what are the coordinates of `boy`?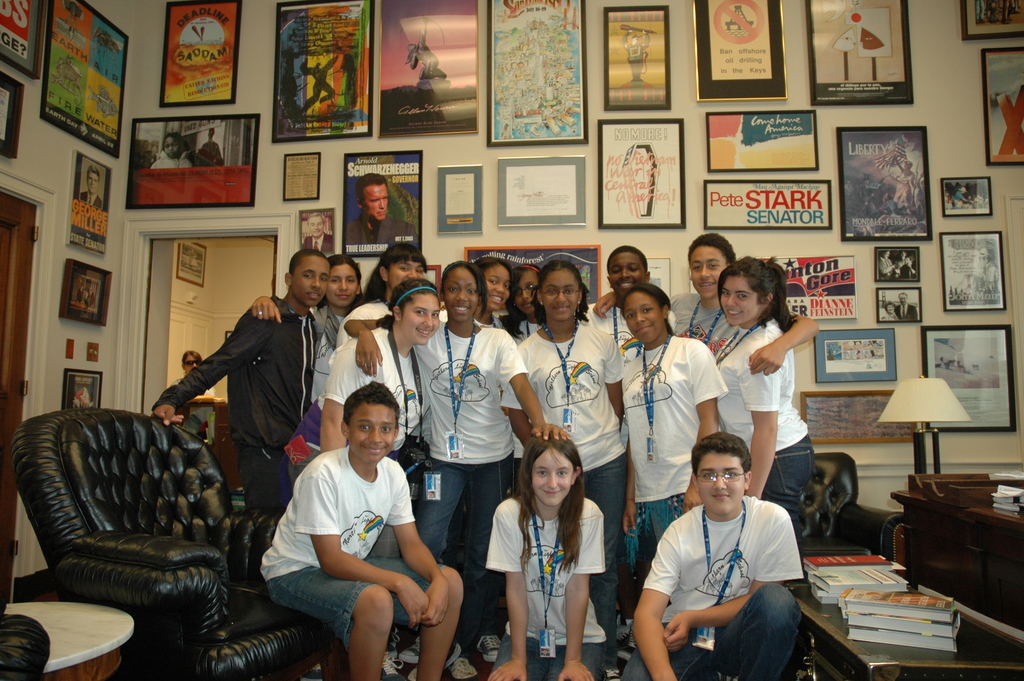
locate(622, 439, 806, 680).
